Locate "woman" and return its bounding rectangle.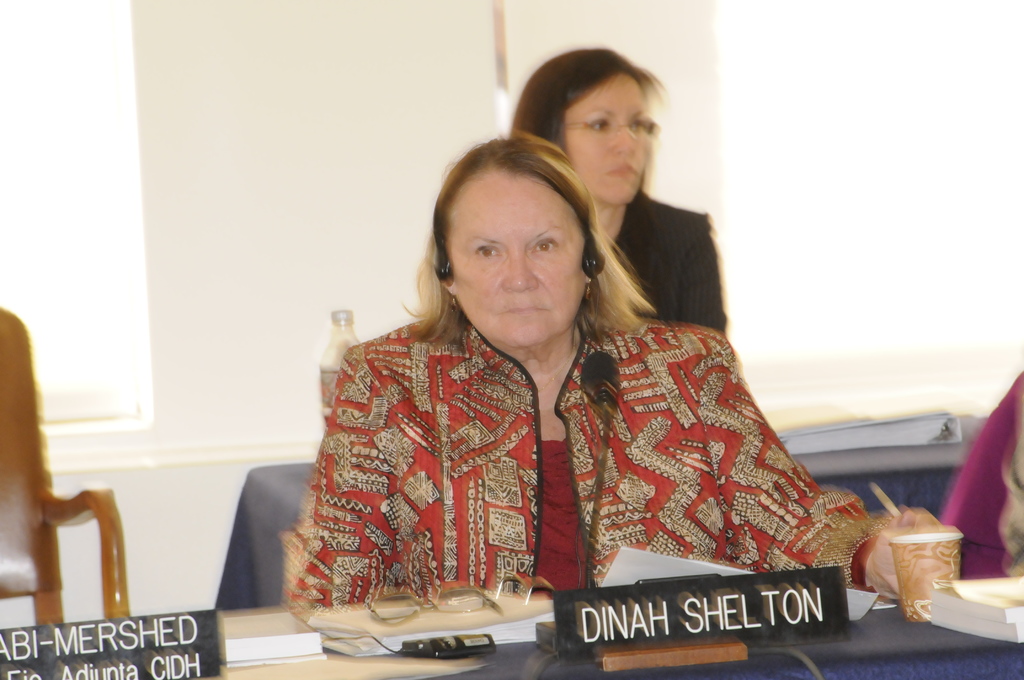
rect(507, 42, 734, 337).
